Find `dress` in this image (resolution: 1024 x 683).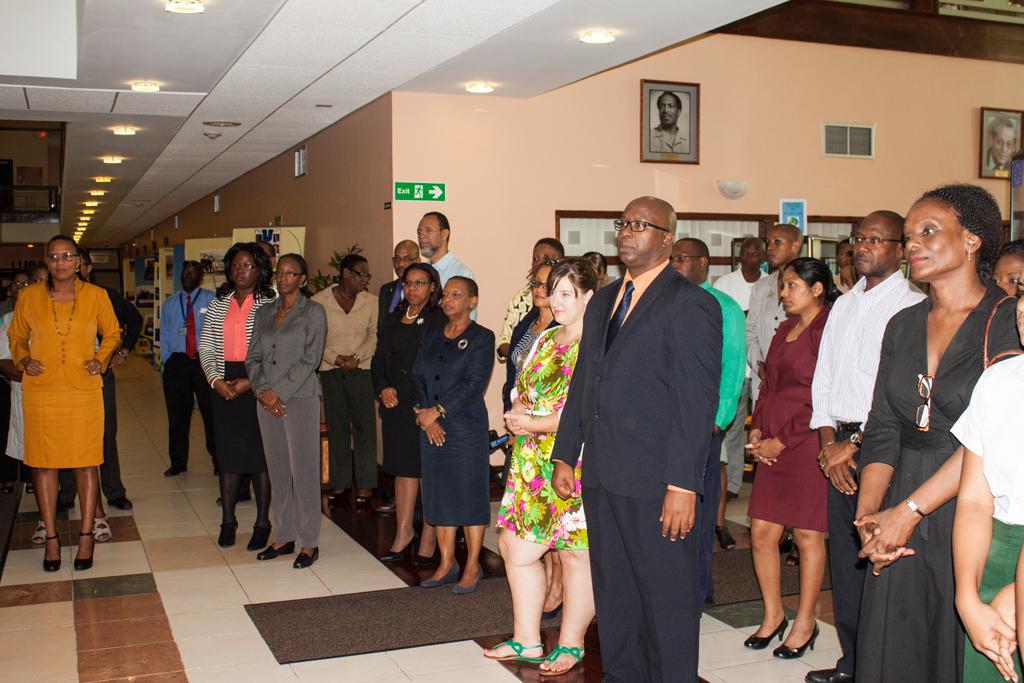
(500, 297, 561, 388).
